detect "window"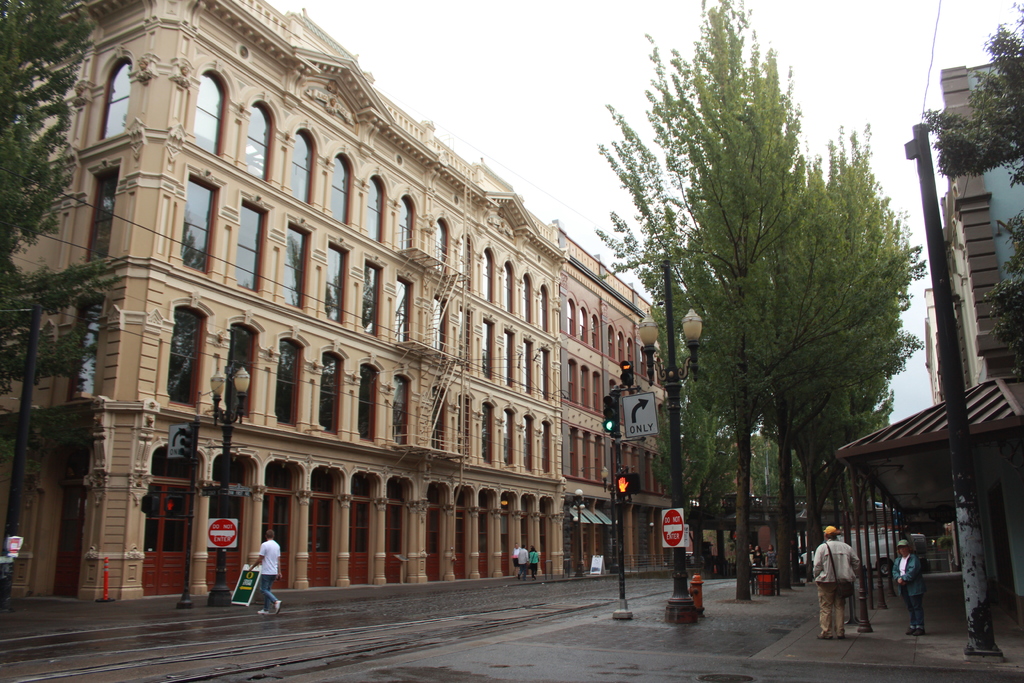
bbox=[500, 409, 509, 464]
